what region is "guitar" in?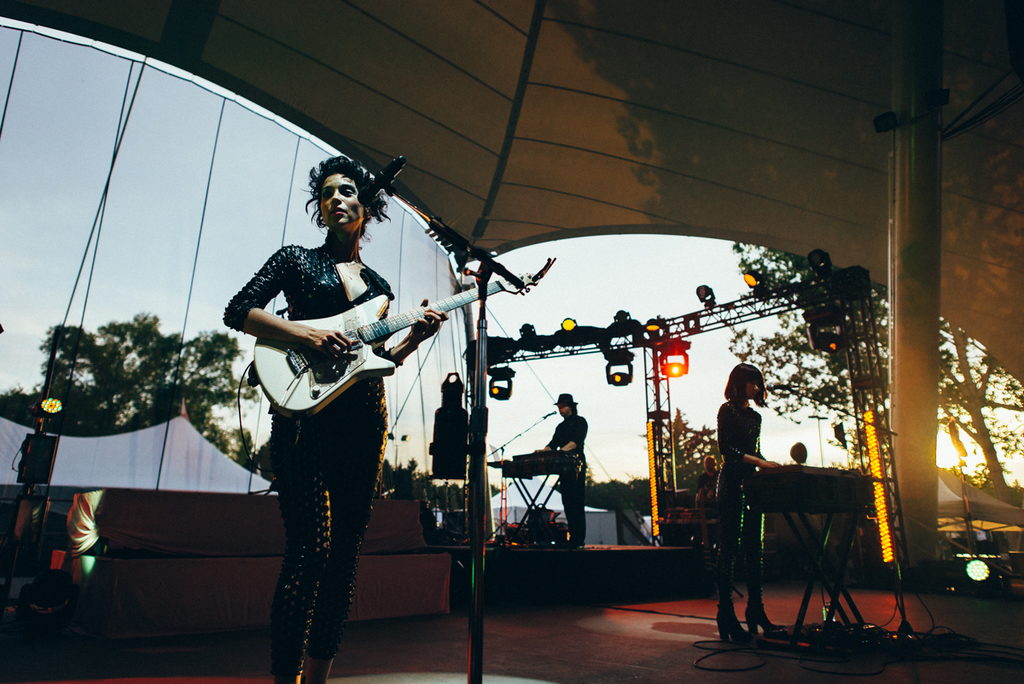
region(249, 256, 558, 413).
